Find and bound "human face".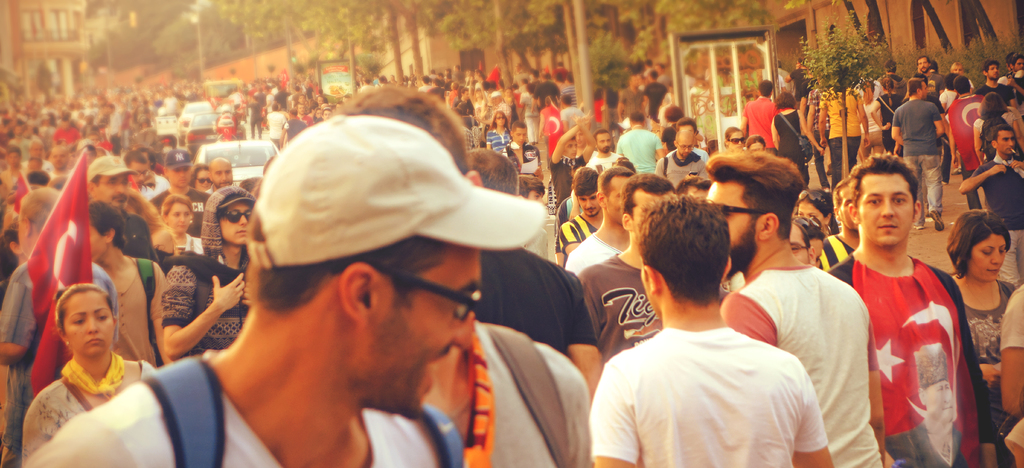
Bound: bbox=(163, 203, 194, 234).
